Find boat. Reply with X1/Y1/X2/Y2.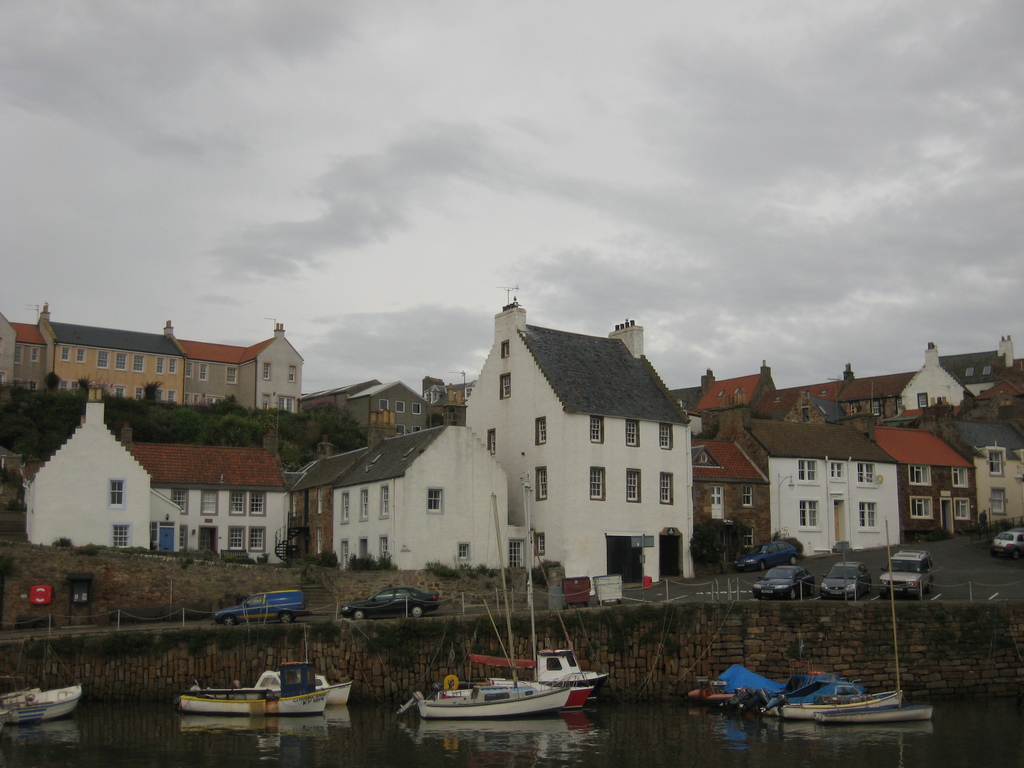
175/684/321/719.
